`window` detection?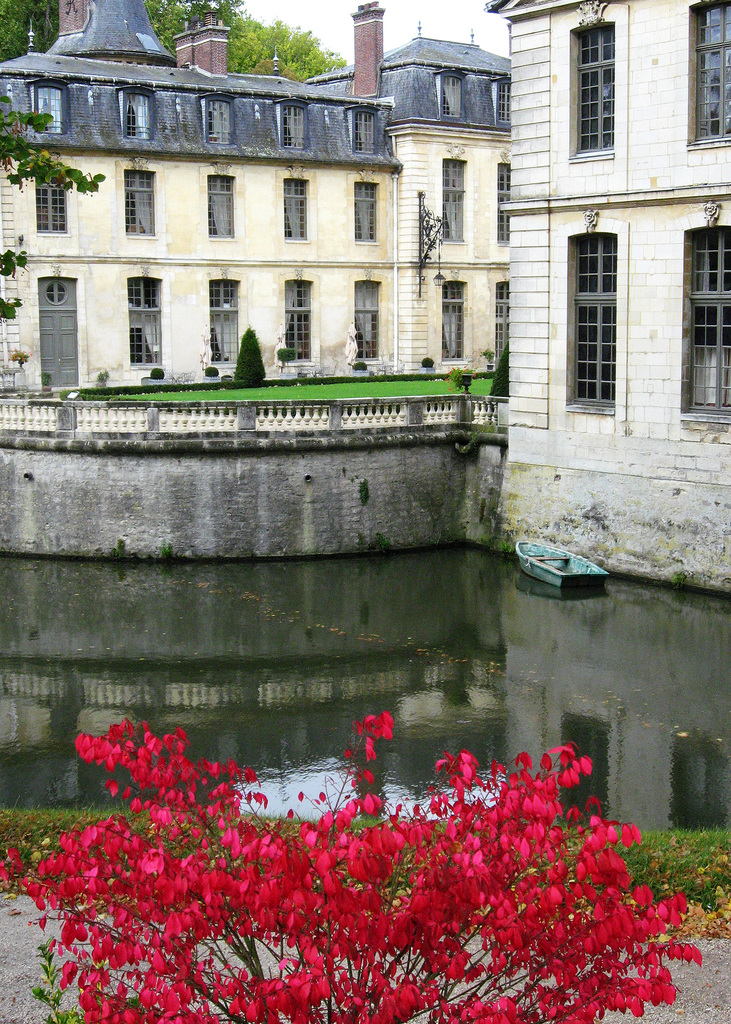
38, 168, 72, 239
